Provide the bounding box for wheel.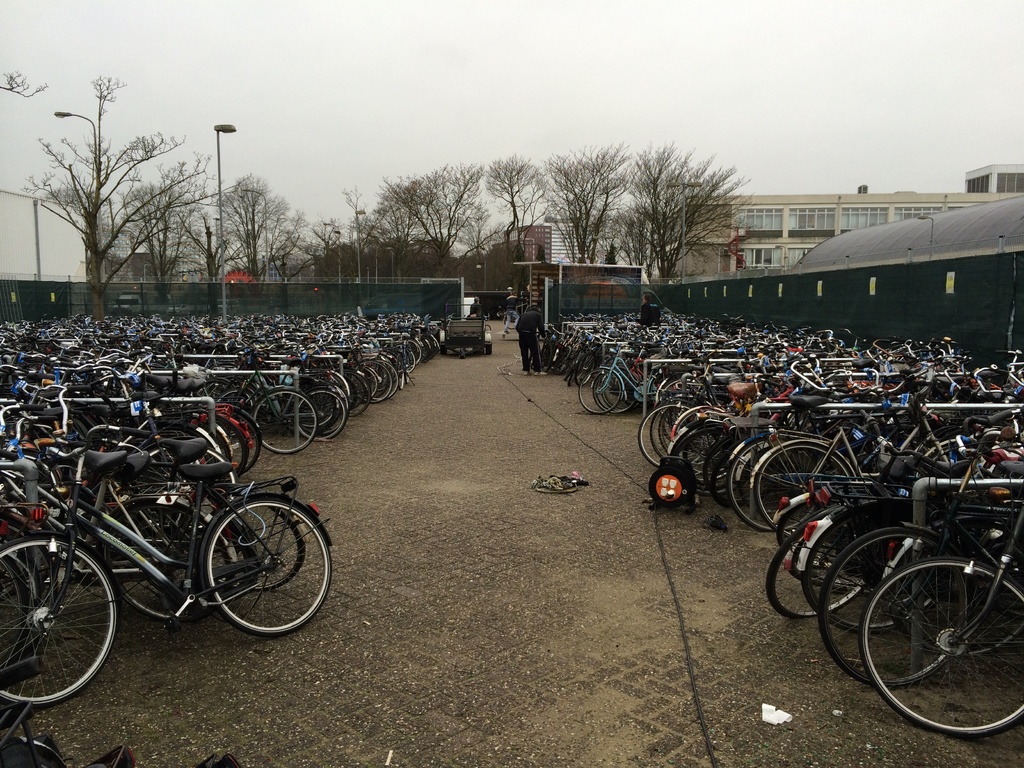
region(202, 486, 337, 630).
